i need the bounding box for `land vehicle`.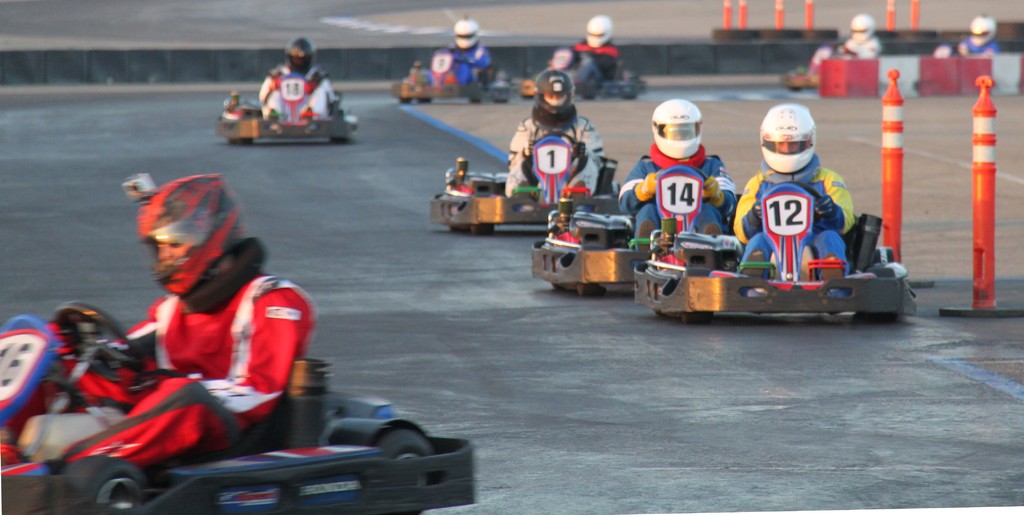
Here it is: region(520, 55, 643, 104).
